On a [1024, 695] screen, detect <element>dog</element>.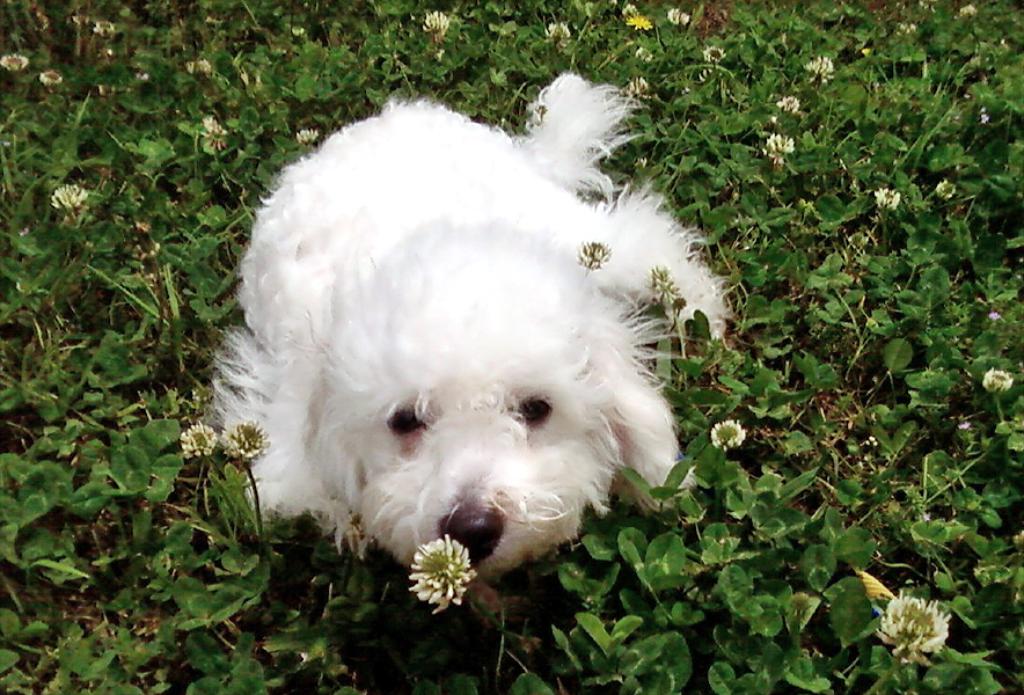
rect(206, 68, 739, 590).
